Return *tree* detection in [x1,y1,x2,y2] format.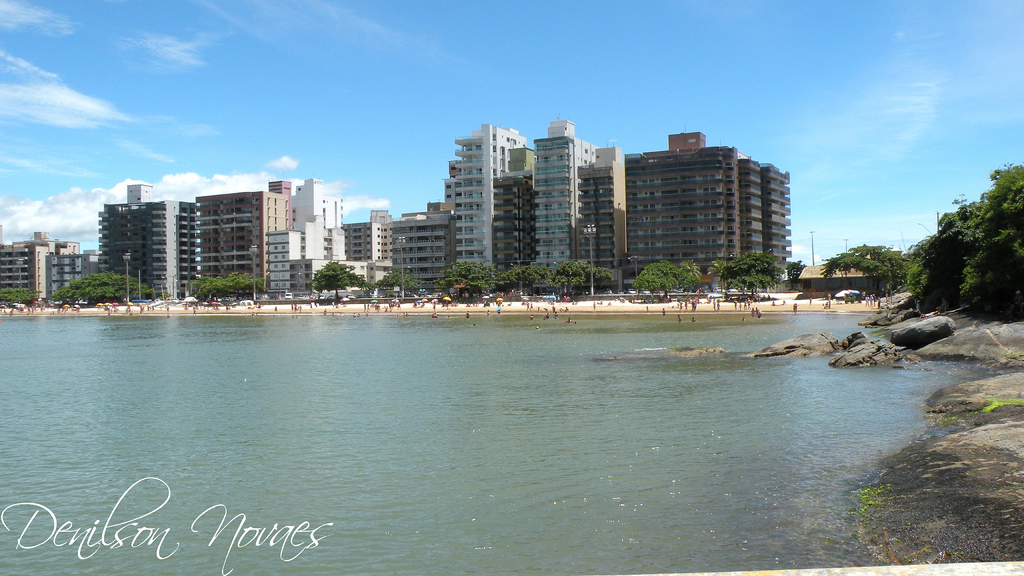
[0,282,40,310].
